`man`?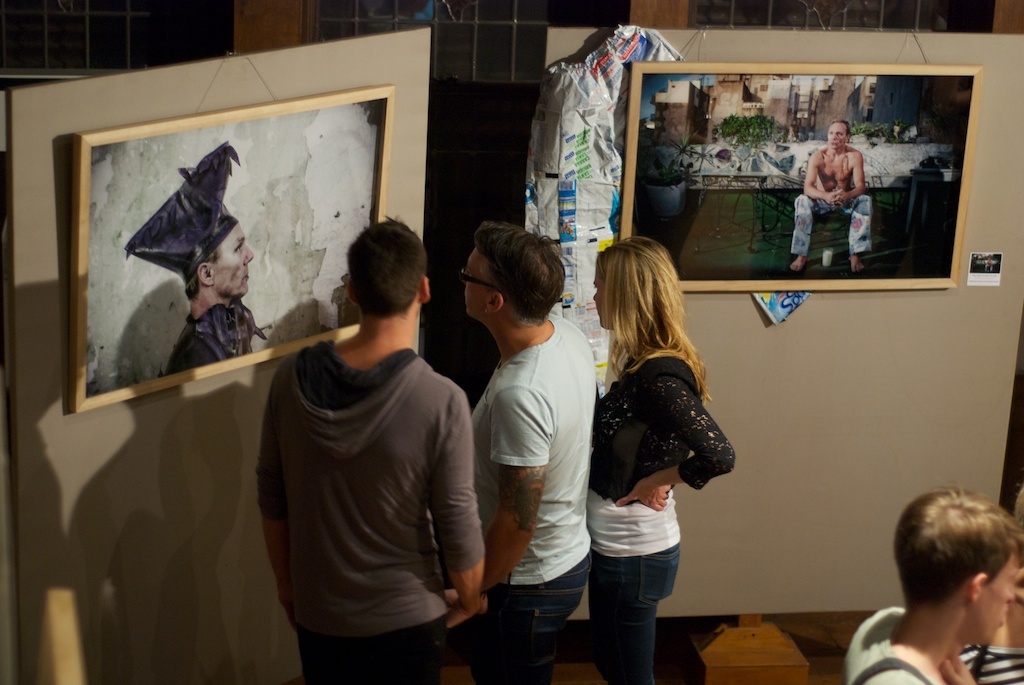
bbox=[126, 140, 263, 385]
